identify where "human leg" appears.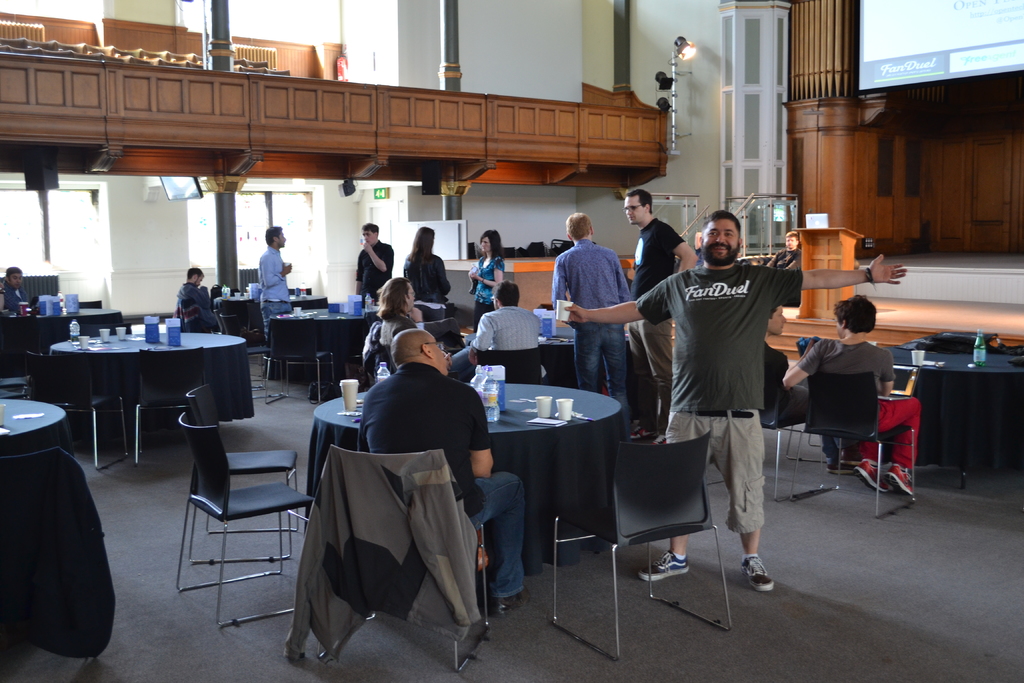
Appears at (left=714, top=410, right=778, bottom=598).
